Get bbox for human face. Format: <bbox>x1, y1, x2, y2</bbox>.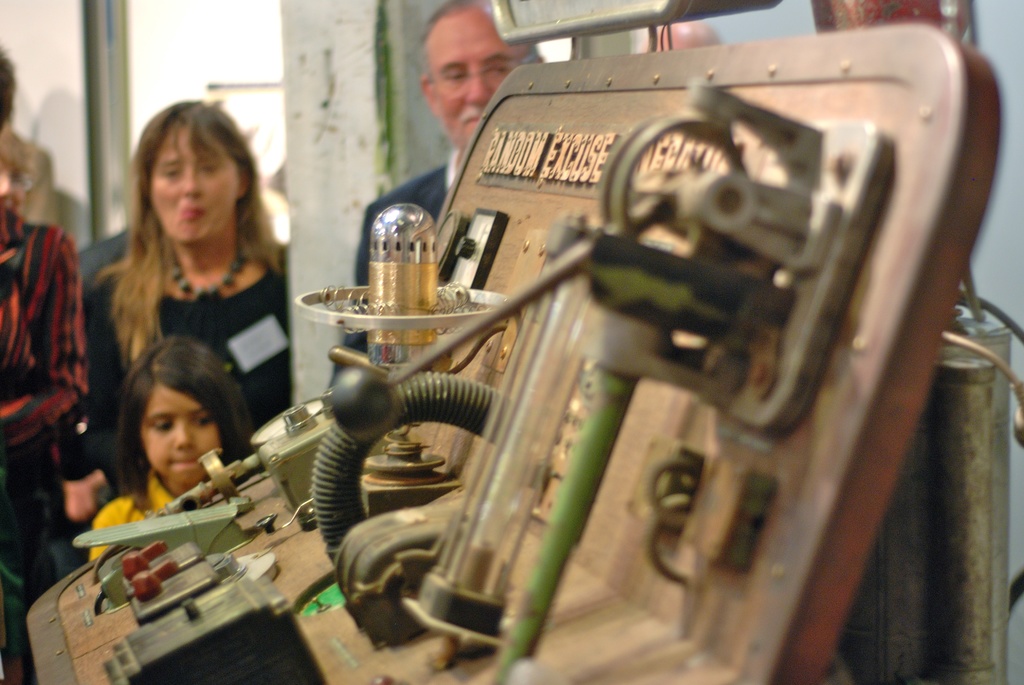
<bbox>140, 386, 220, 484</bbox>.
